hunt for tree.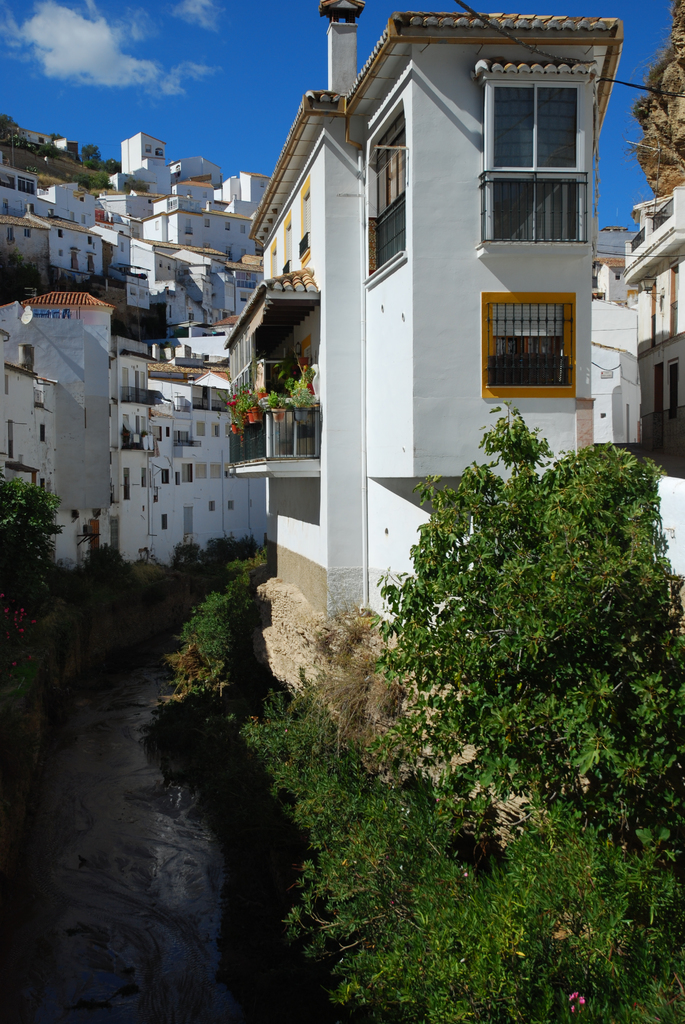
Hunted down at rect(308, 385, 674, 932).
